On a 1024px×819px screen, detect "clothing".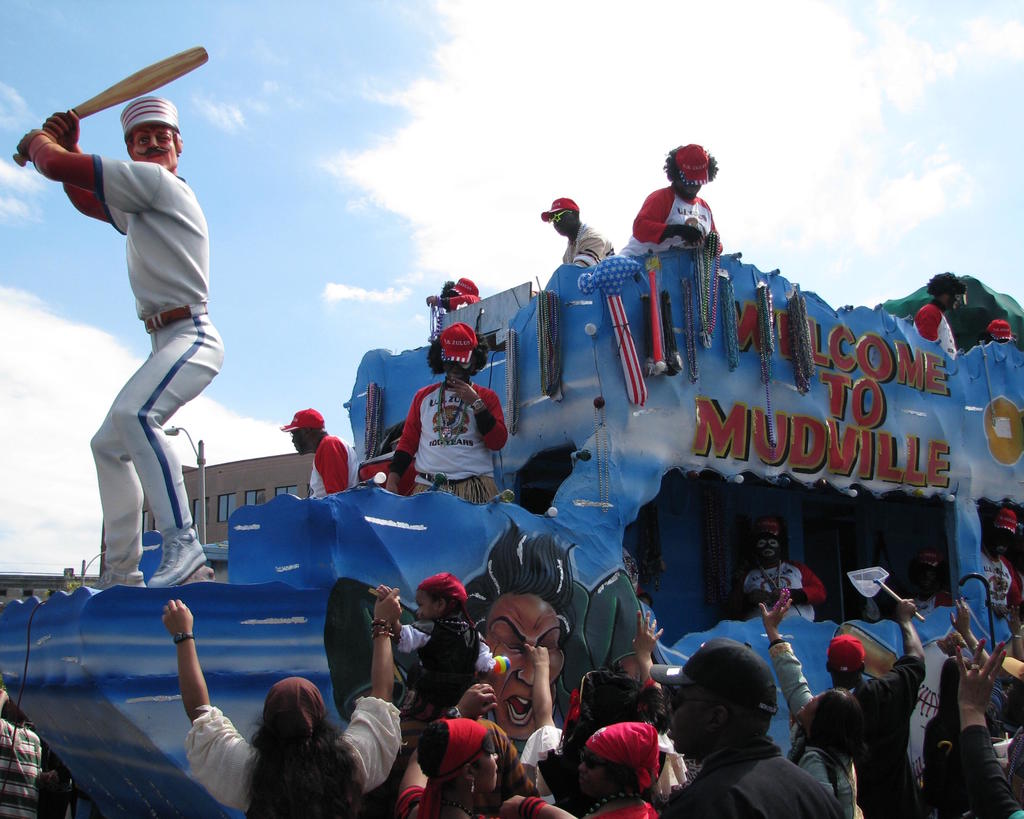
detection(383, 377, 516, 508).
